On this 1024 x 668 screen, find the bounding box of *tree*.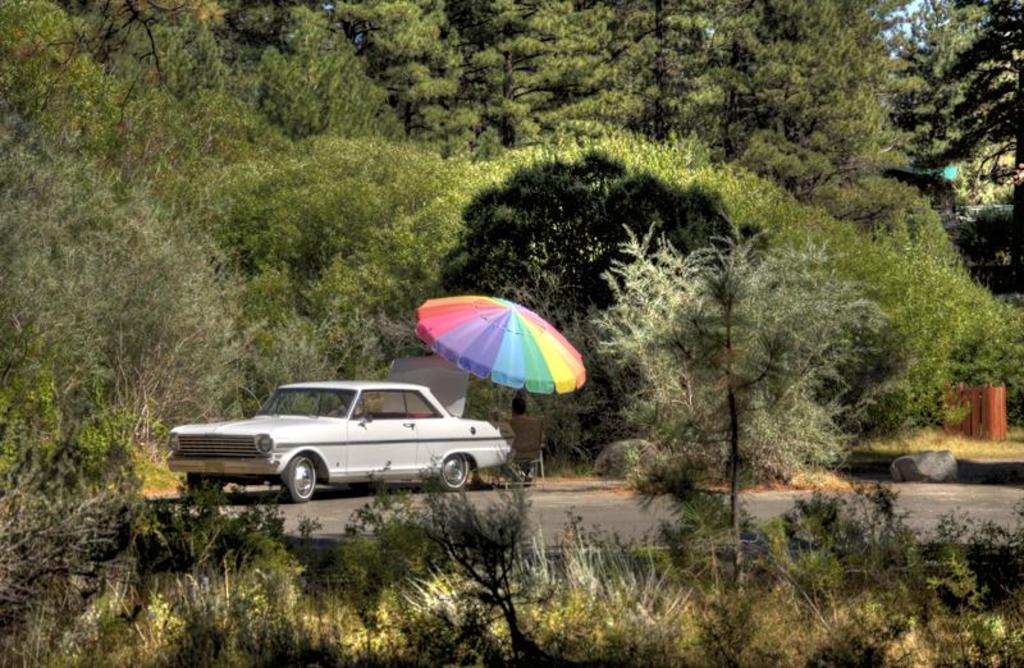
Bounding box: l=582, t=210, r=882, b=589.
